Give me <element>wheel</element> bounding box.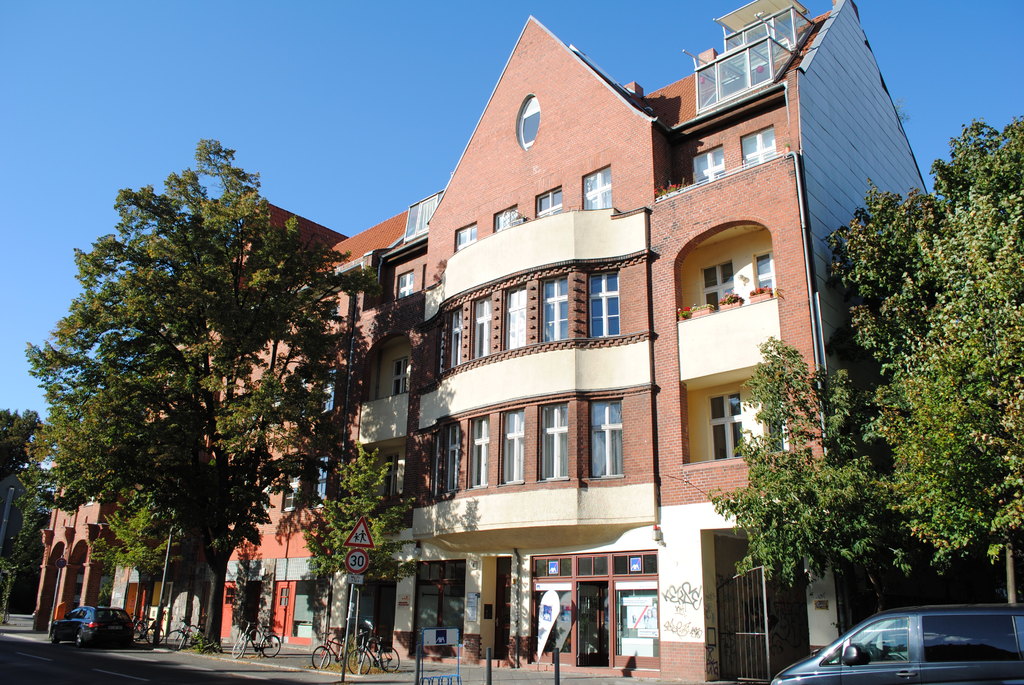
[229, 636, 244, 659].
